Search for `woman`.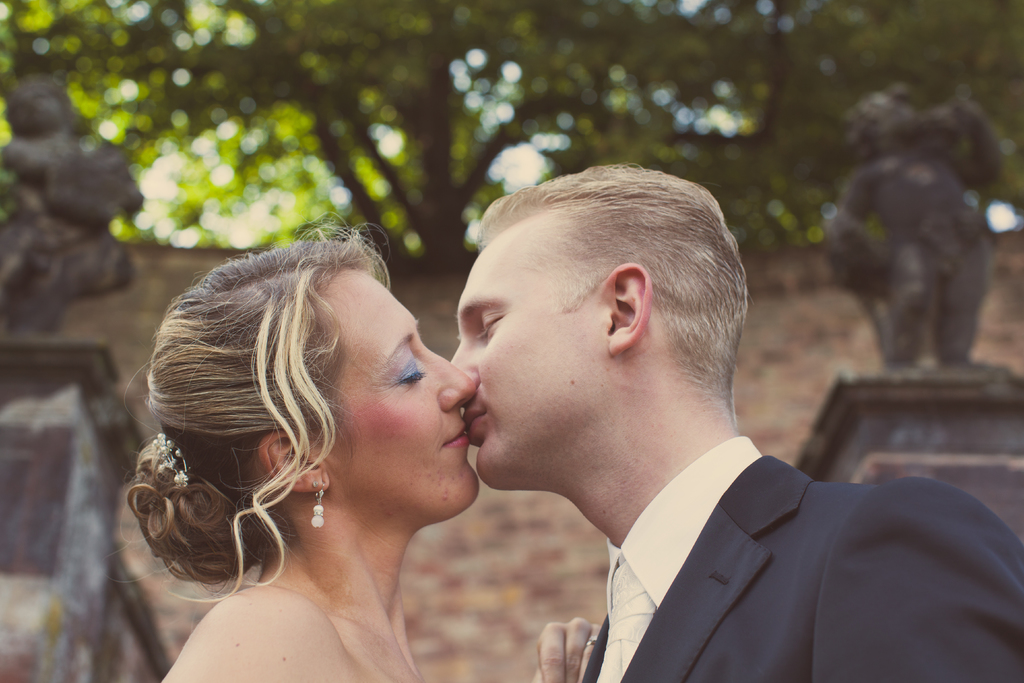
Found at left=99, top=172, right=495, bottom=682.
